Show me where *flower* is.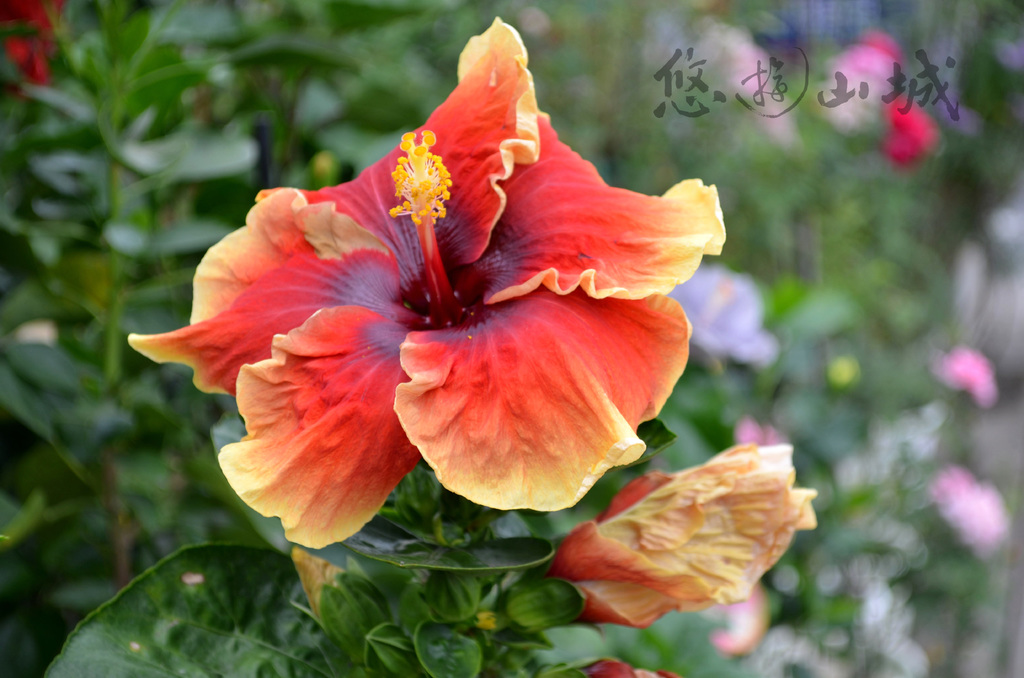
*flower* is at [x1=136, y1=57, x2=704, y2=551].
